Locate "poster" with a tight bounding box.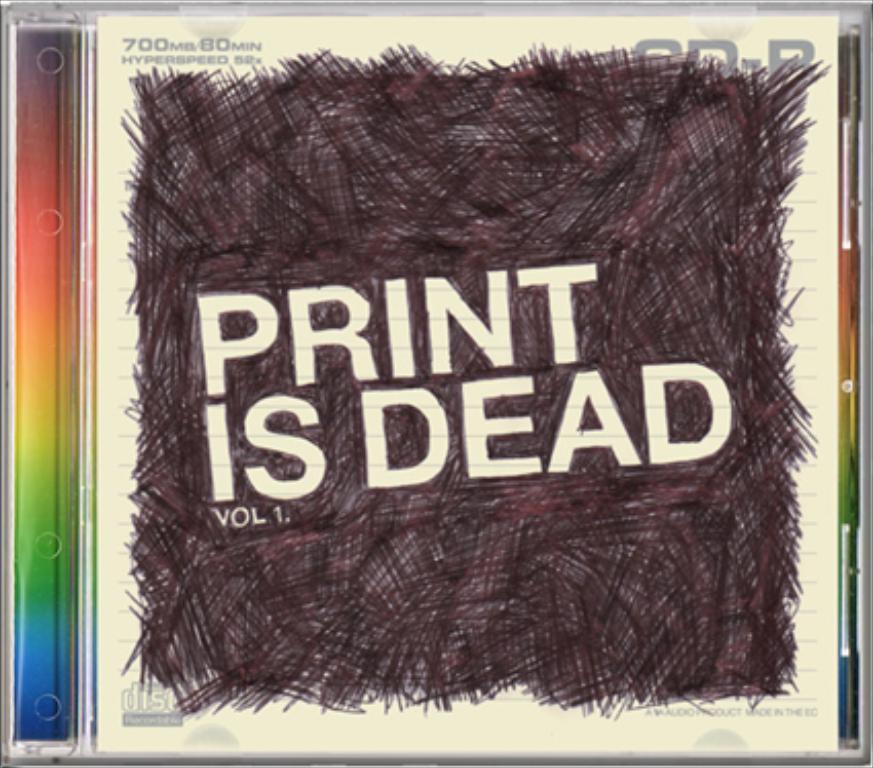
[76,0,842,766].
